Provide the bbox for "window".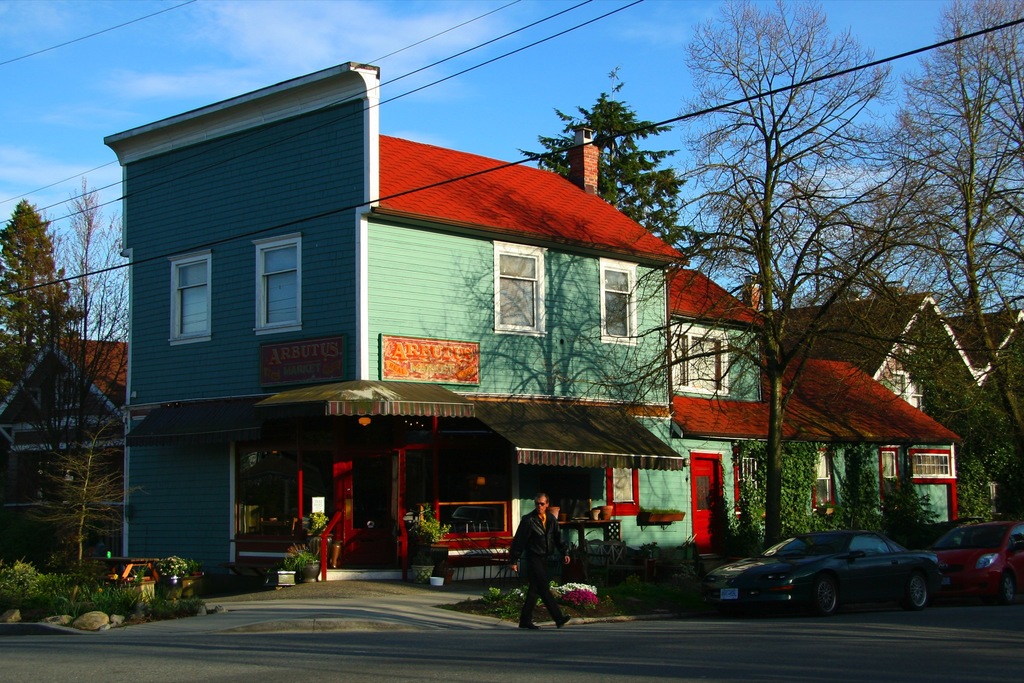
168:254:215:346.
